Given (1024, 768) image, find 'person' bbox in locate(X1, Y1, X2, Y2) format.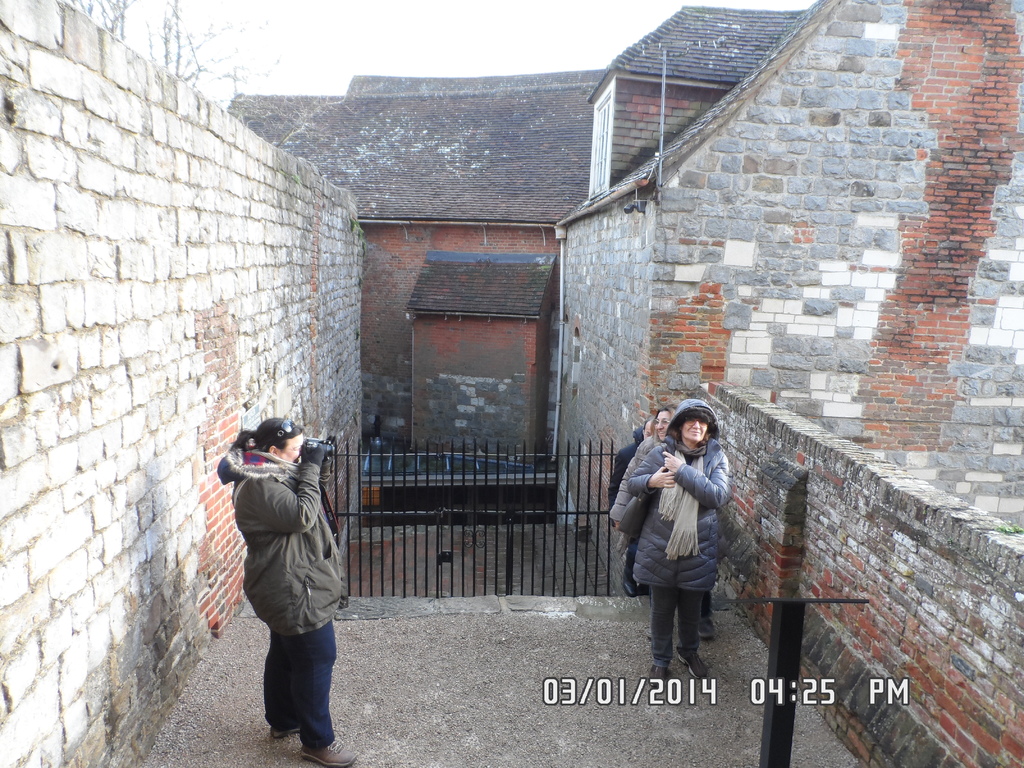
locate(620, 397, 737, 672).
